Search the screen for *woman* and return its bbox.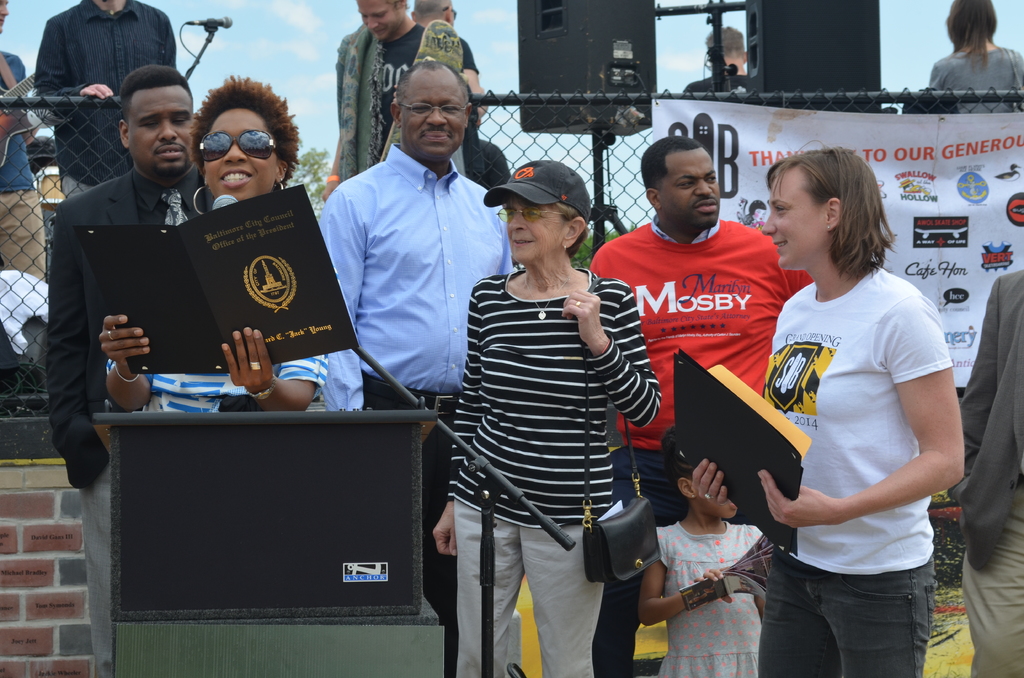
Found: locate(924, 0, 1023, 121).
